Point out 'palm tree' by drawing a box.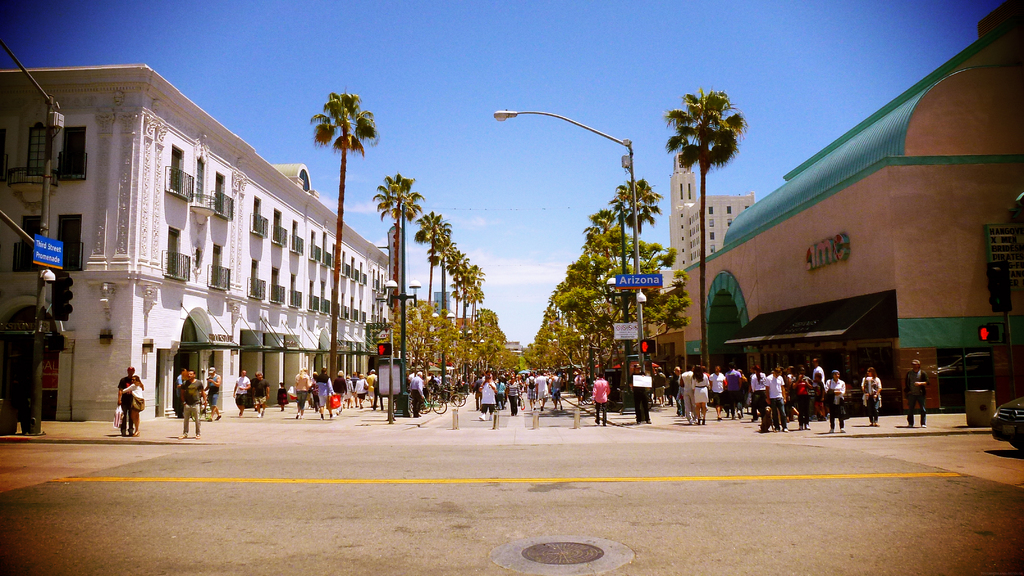
<box>367,161,426,332</box>.
